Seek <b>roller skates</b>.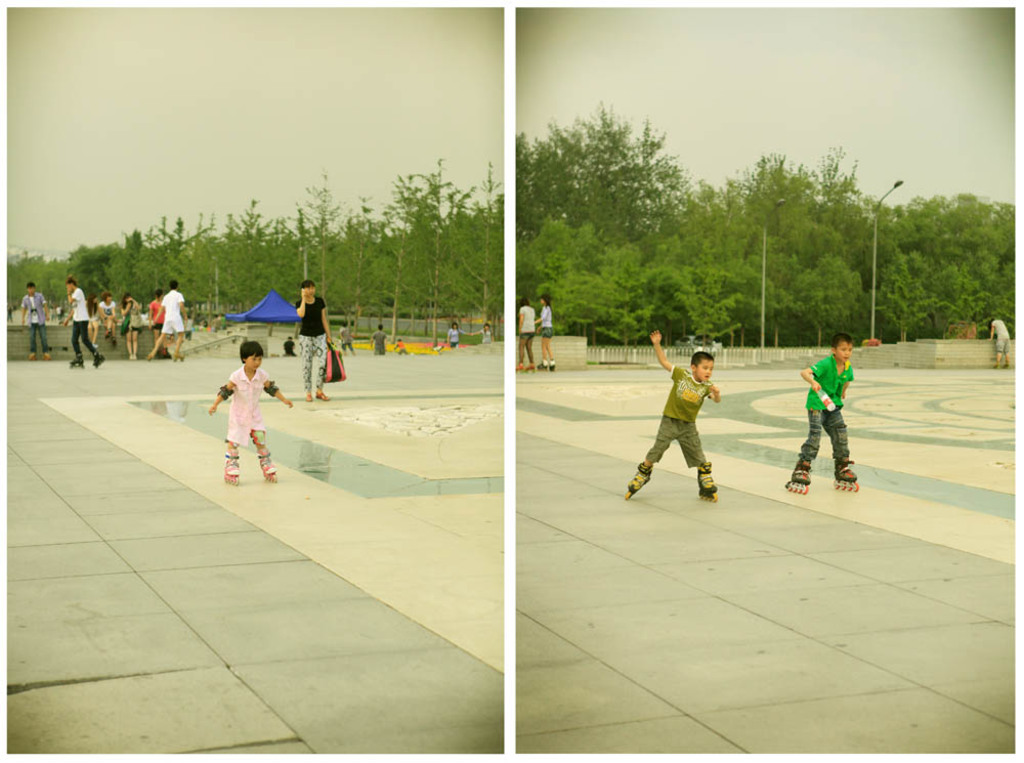
bbox=[524, 361, 537, 373].
